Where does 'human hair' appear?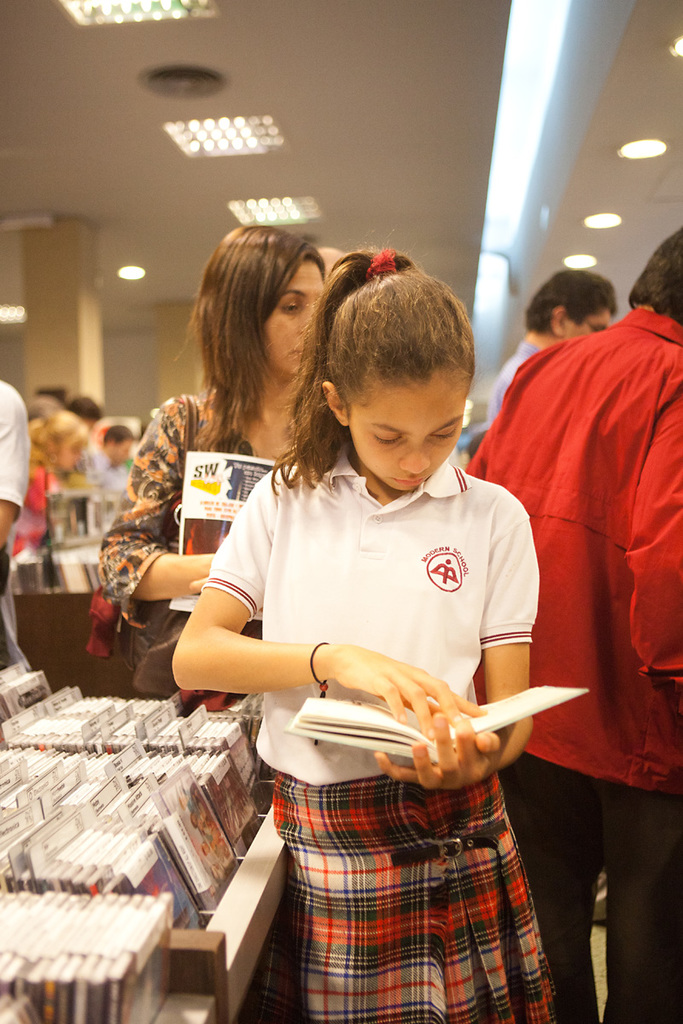
Appears at bbox=[28, 408, 90, 465].
